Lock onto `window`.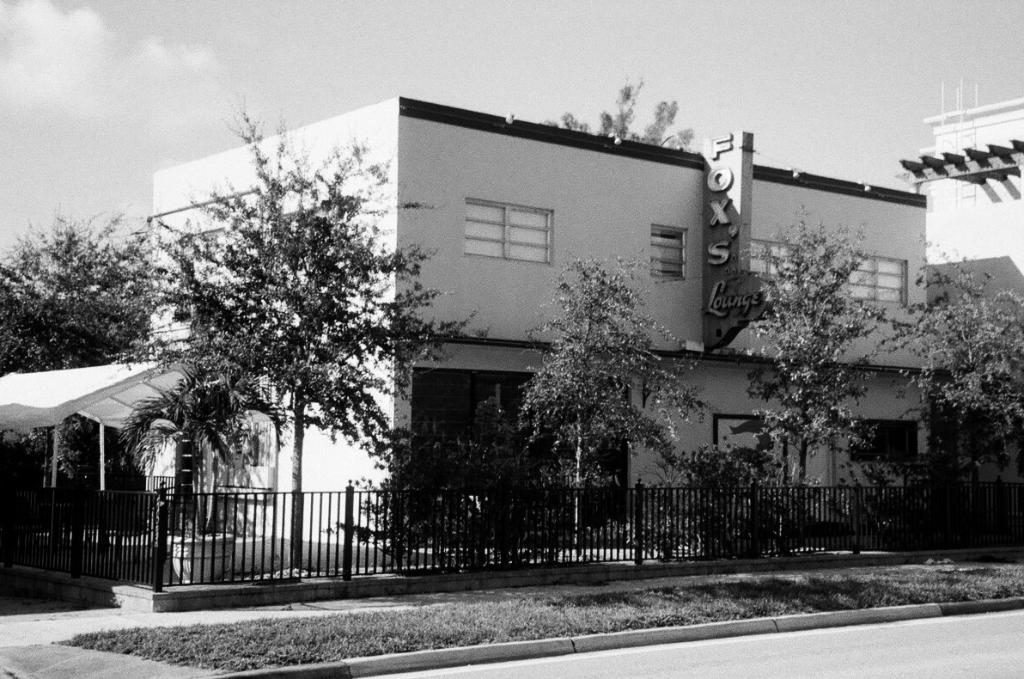
Locked: (left=646, top=223, right=685, bottom=281).
